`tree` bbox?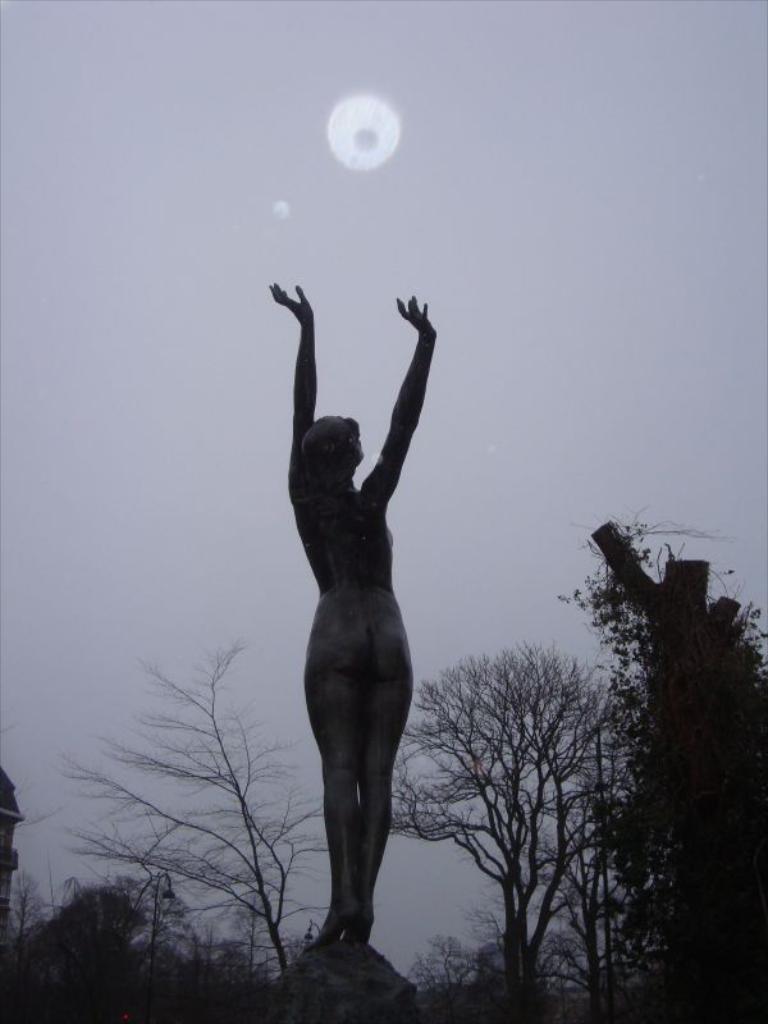
detection(564, 522, 767, 1023)
